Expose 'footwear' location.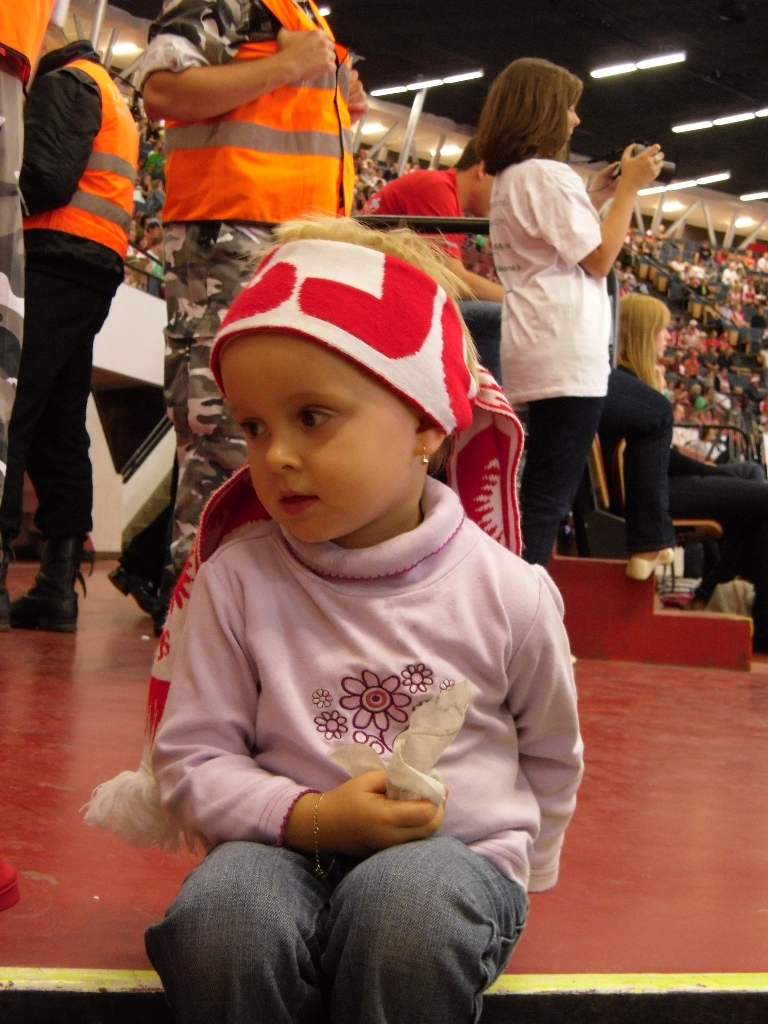
Exposed at x1=109 y1=561 x2=144 y2=609.
